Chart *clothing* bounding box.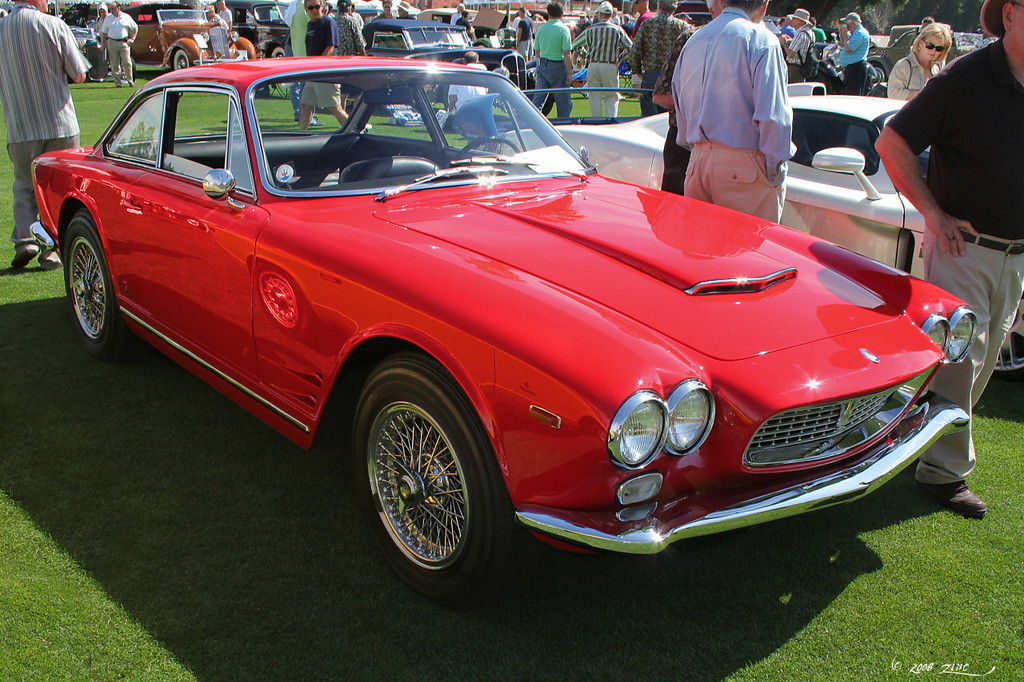
Charted: select_region(308, 13, 339, 101).
